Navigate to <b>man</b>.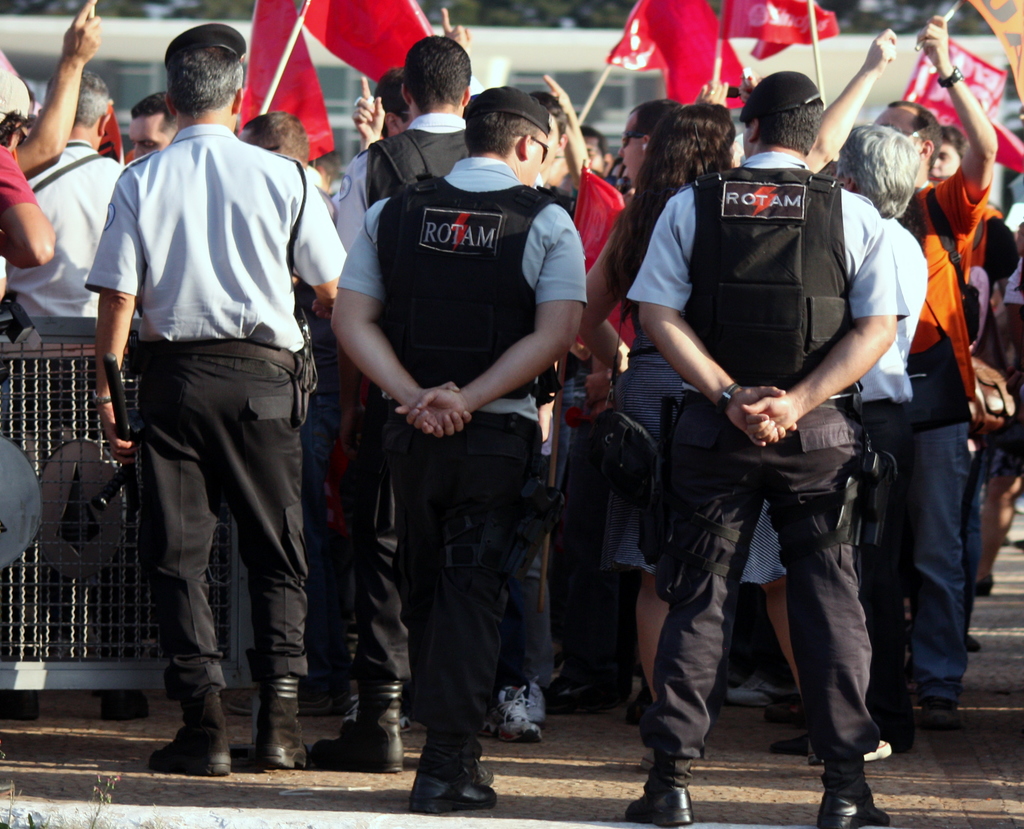
Navigation target: x1=125 y1=92 x2=178 y2=161.
